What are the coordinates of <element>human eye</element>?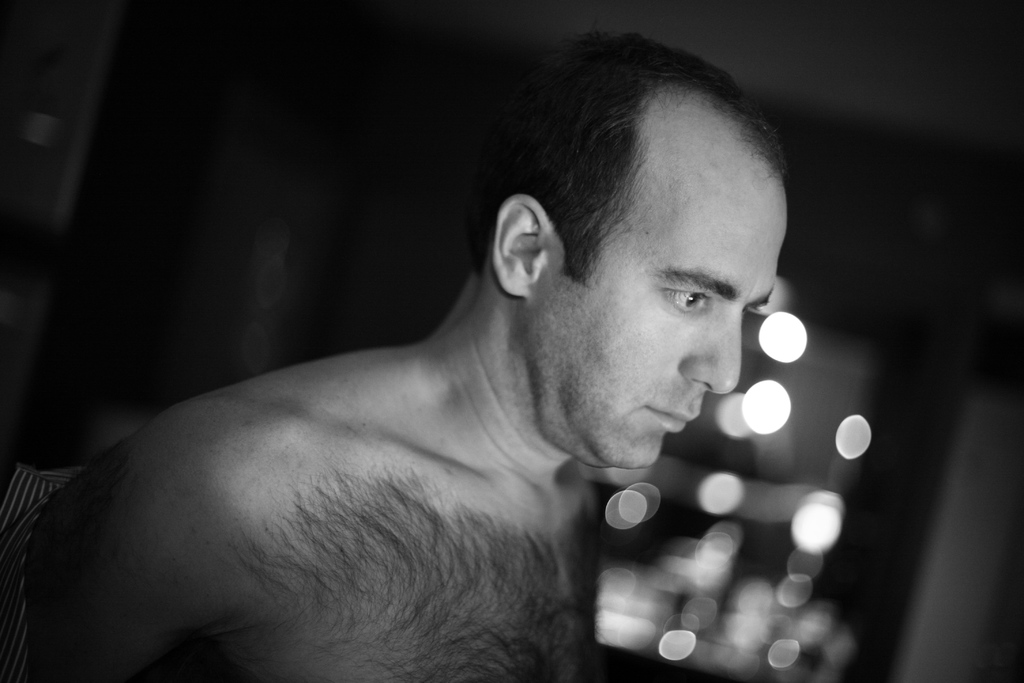
bbox(664, 287, 708, 315).
